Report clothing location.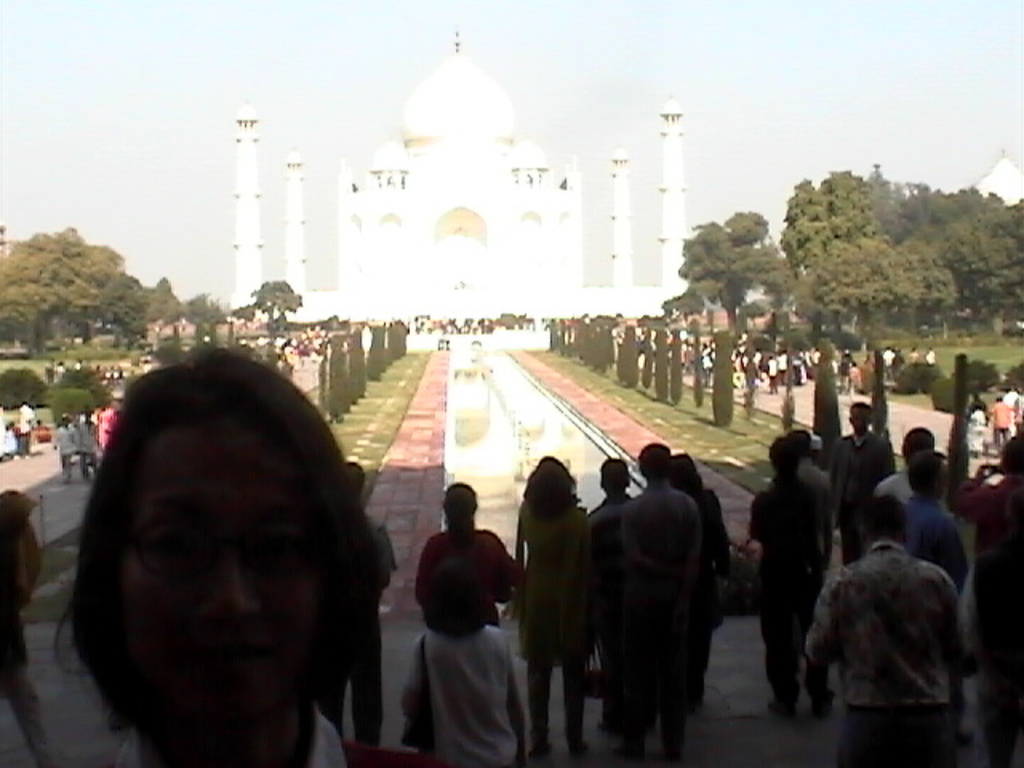
Report: (left=394, top=621, right=507, bottom=763).
